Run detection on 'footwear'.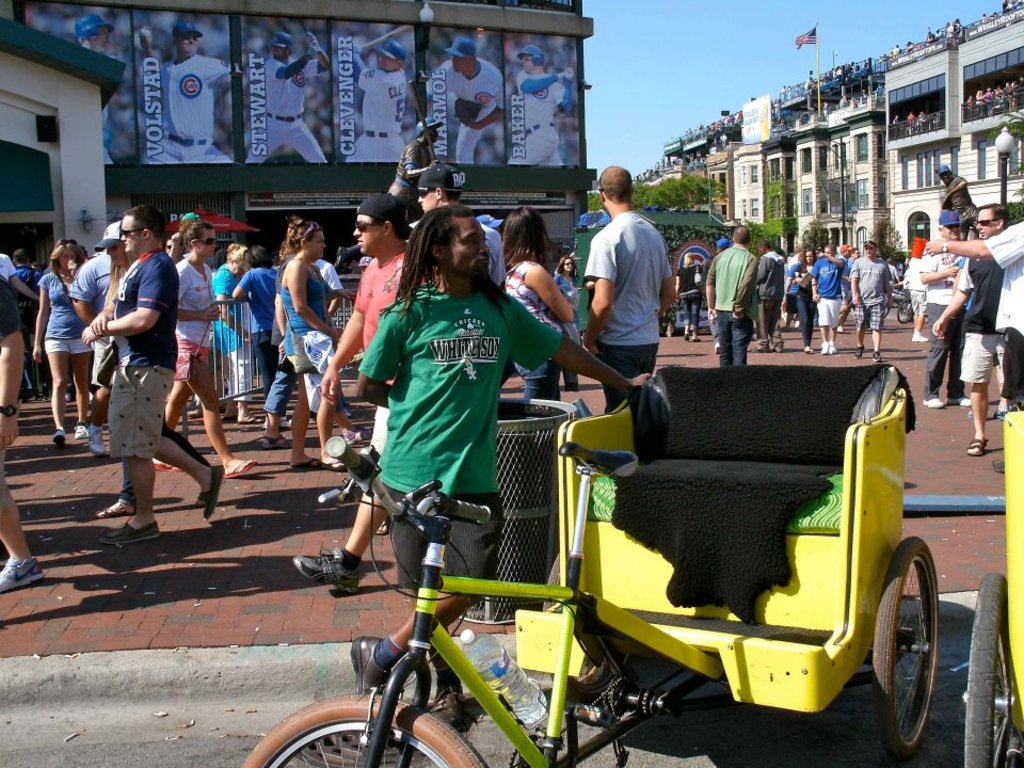
Result: <bbox>225, 458, 256, 474</bbox>.
